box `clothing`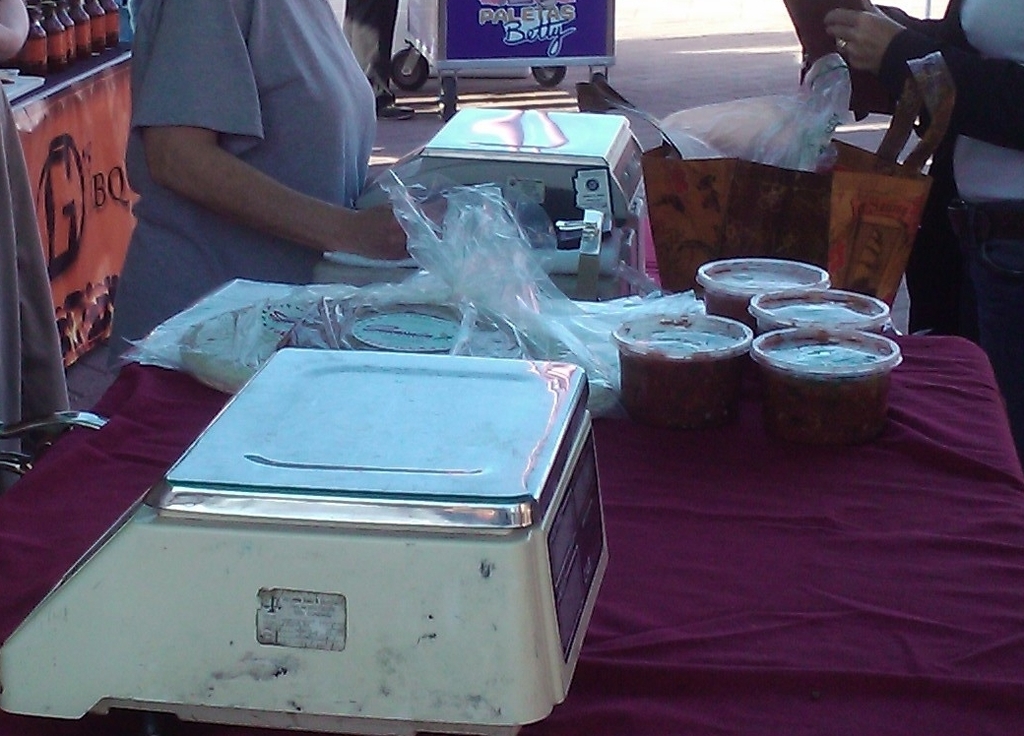
<bbox>110, 0, 394, 295</bbox>
